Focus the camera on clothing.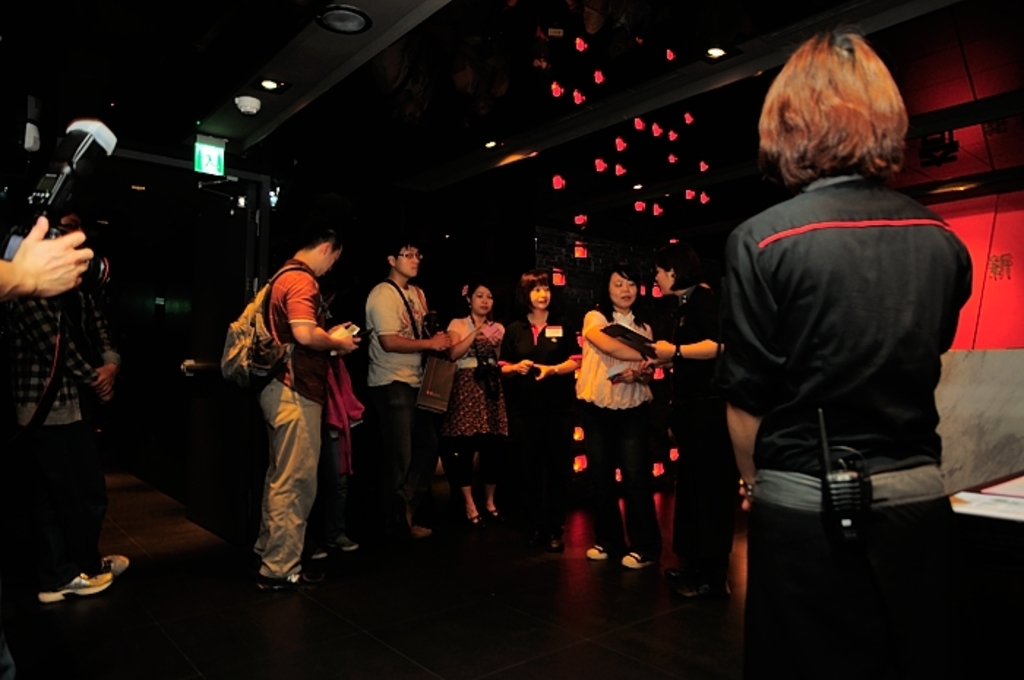
Focus region: l=718, t=171, r=973, b=679.
